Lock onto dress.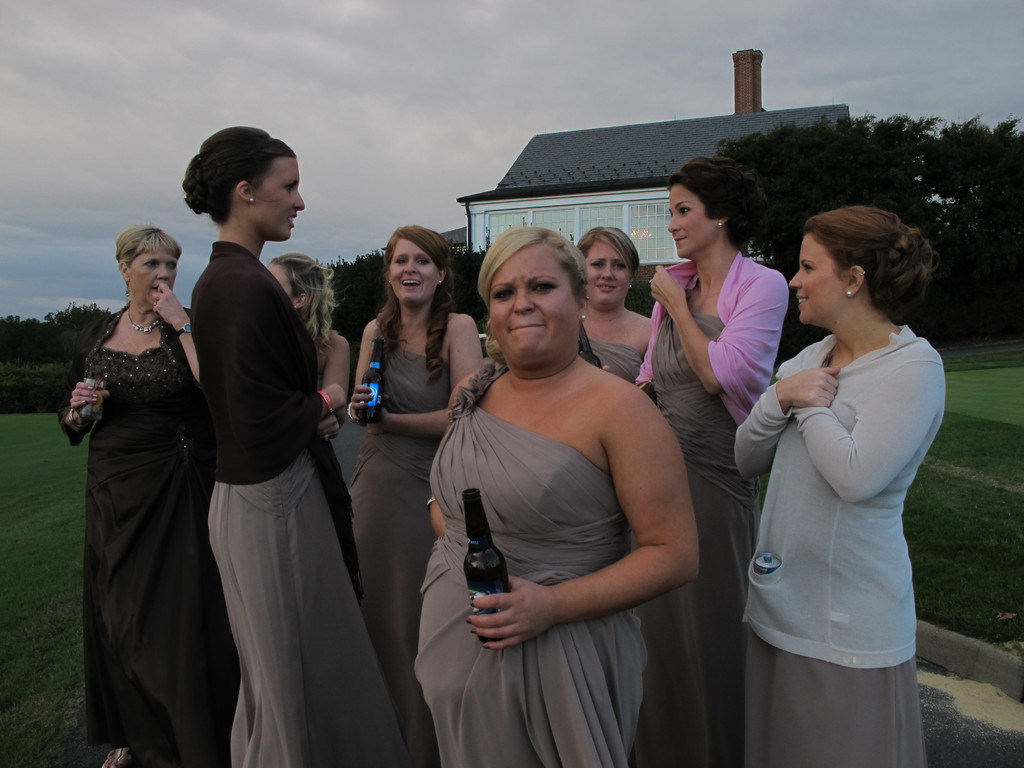
Locked: BBox(628, 290, 760, 767).
